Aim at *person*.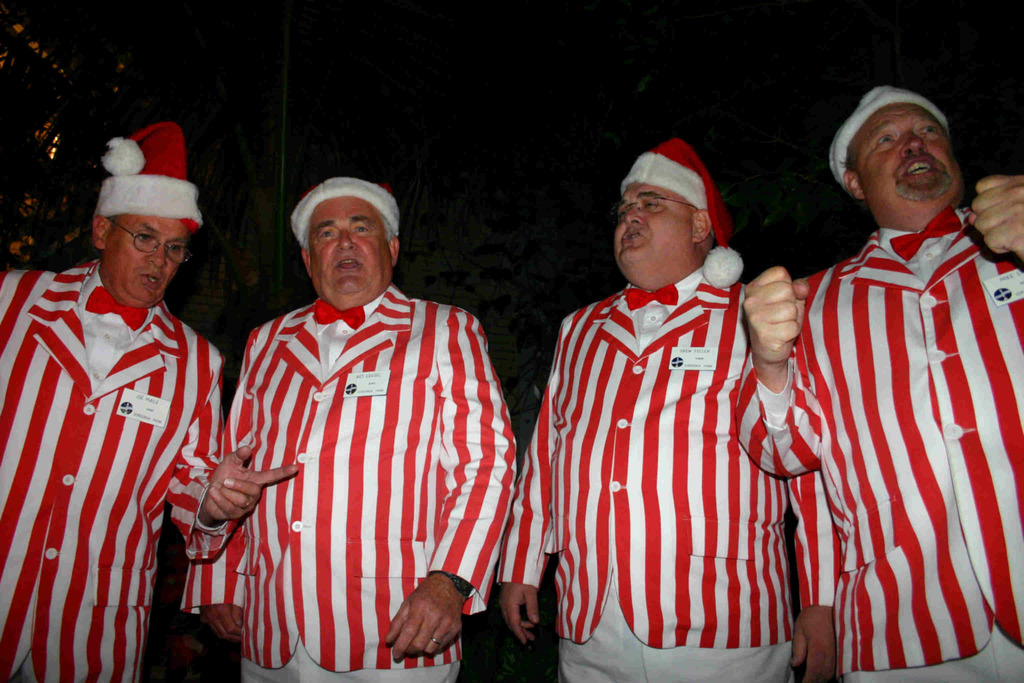
Aimed at [493, 135, 841, 682].
